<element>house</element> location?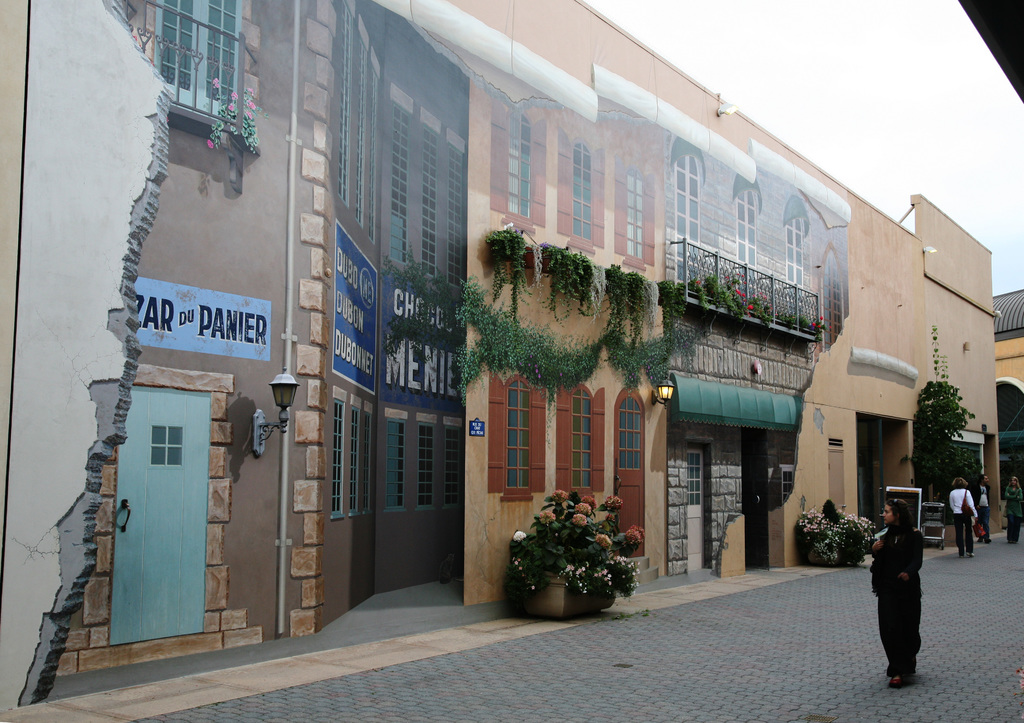
991,285,1023,456
